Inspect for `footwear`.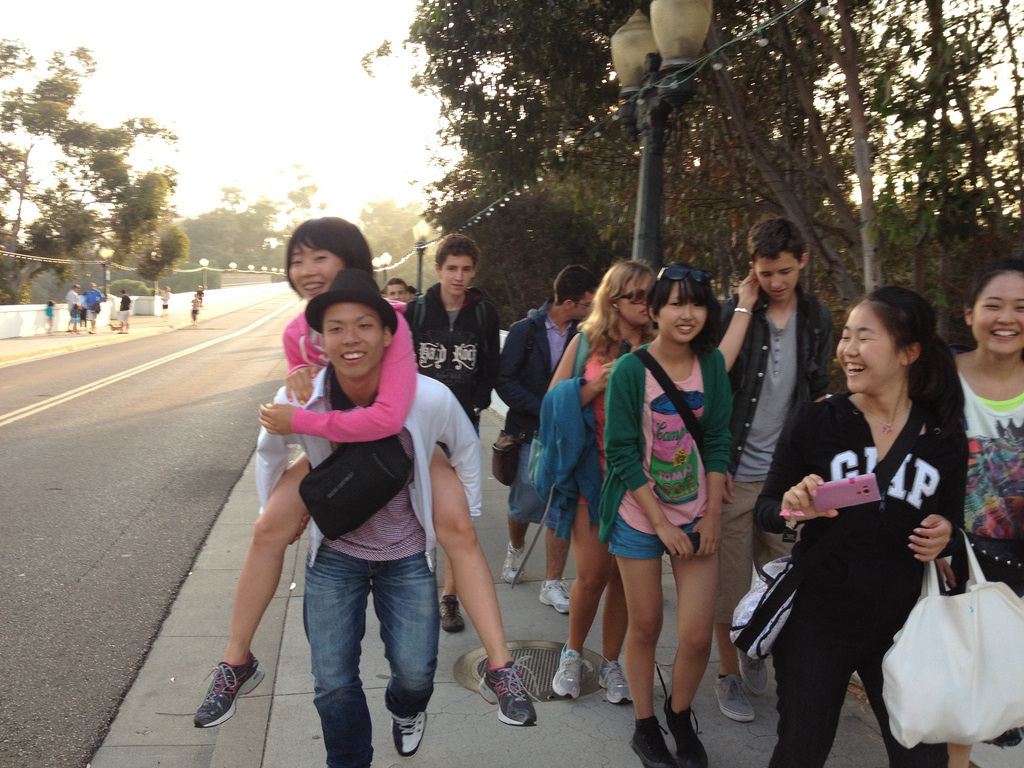
Inspection: <bbox>501, 542, 525, 585</bbox>.
